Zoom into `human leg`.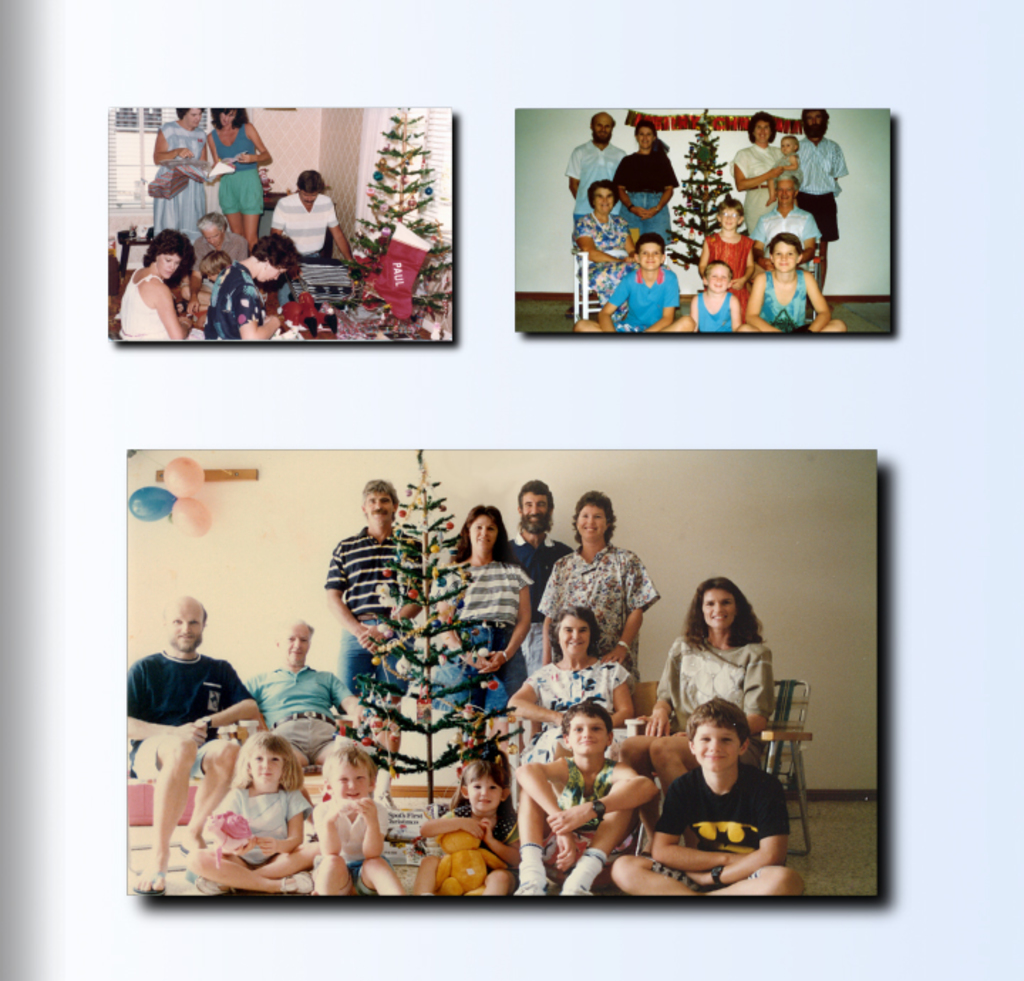
Zoom target: (243,209,260,246).
